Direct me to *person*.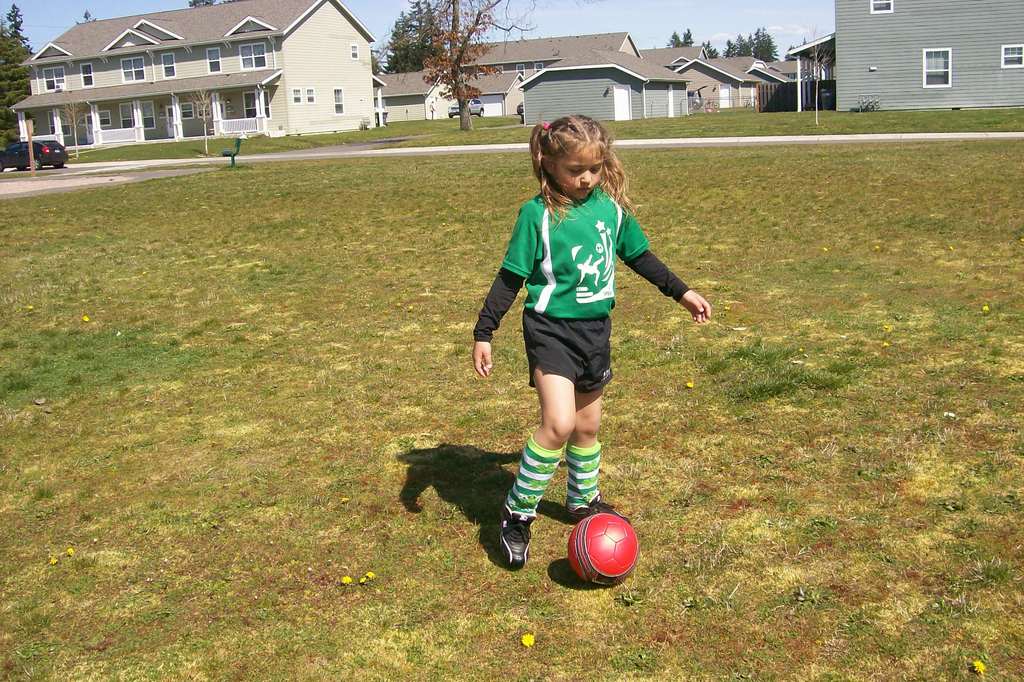
Direction: 471:113:713:568.
